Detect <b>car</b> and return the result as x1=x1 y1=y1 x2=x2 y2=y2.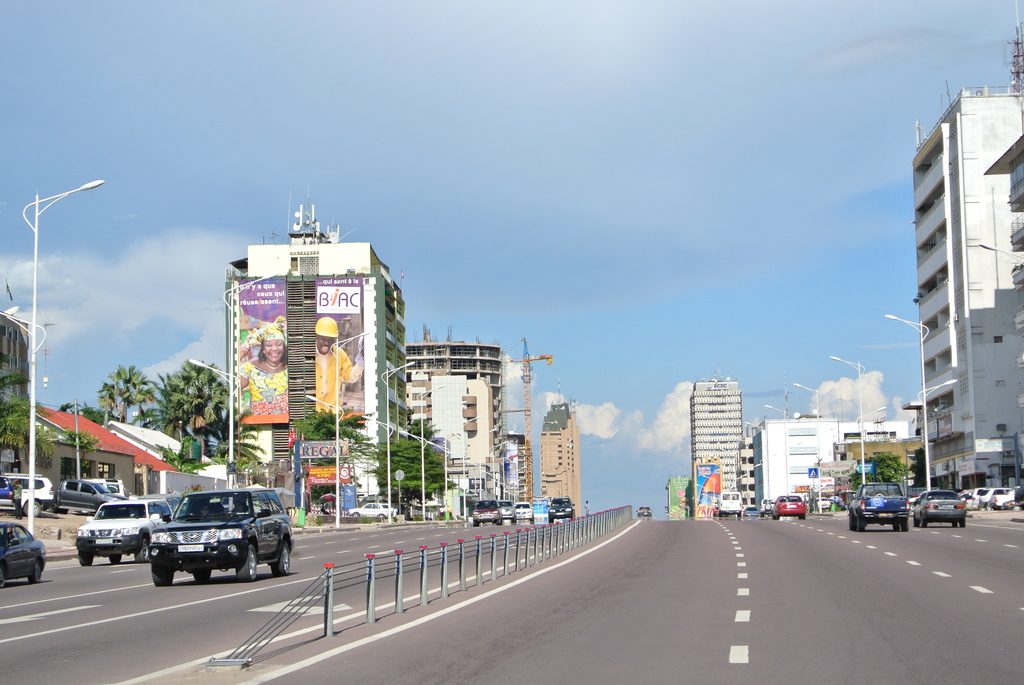
x1=712 y1=504 x2=728 y2=516.
